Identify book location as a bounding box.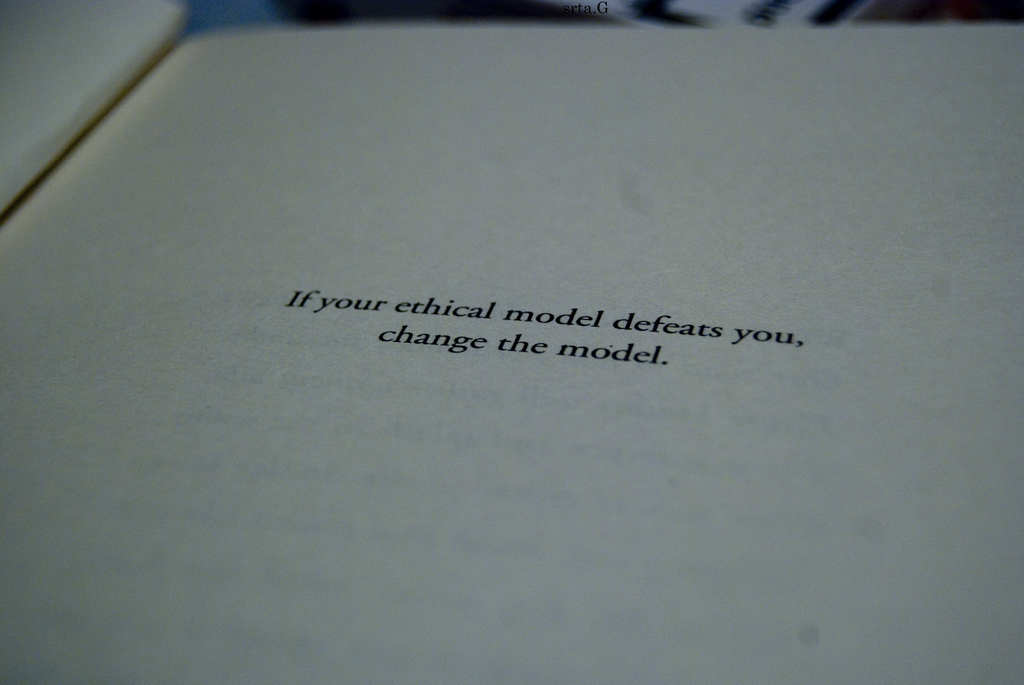
region(0, 0, 1023, 683).
